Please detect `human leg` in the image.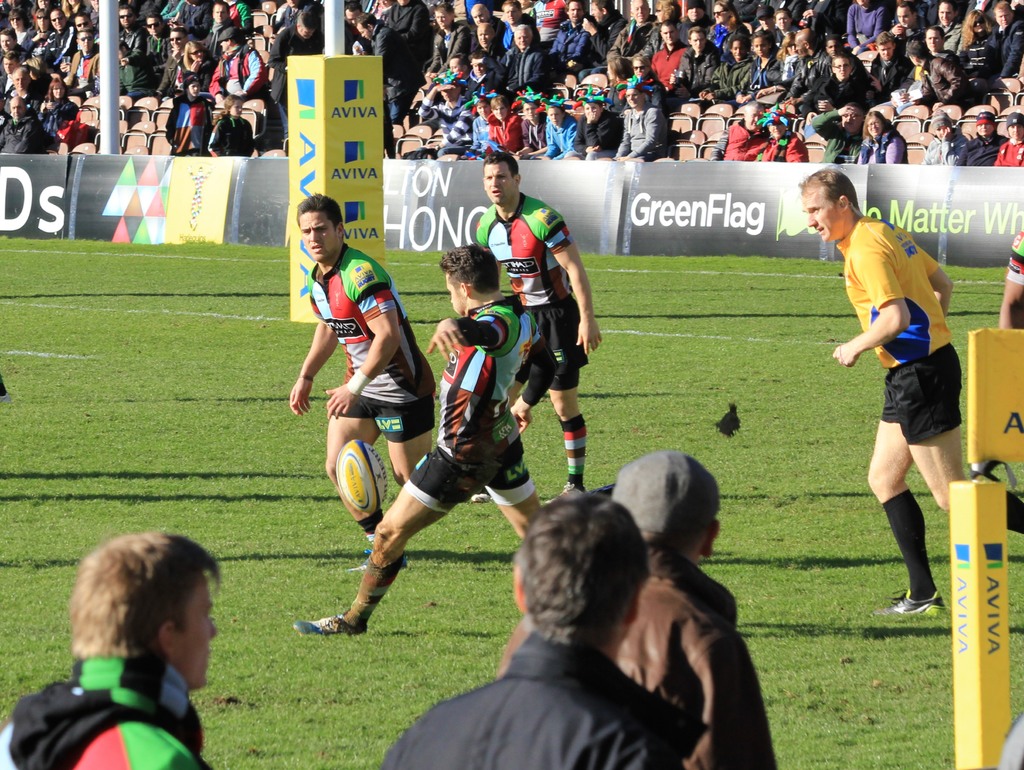
x1=369, y1=348, x2=435, y2=482.
